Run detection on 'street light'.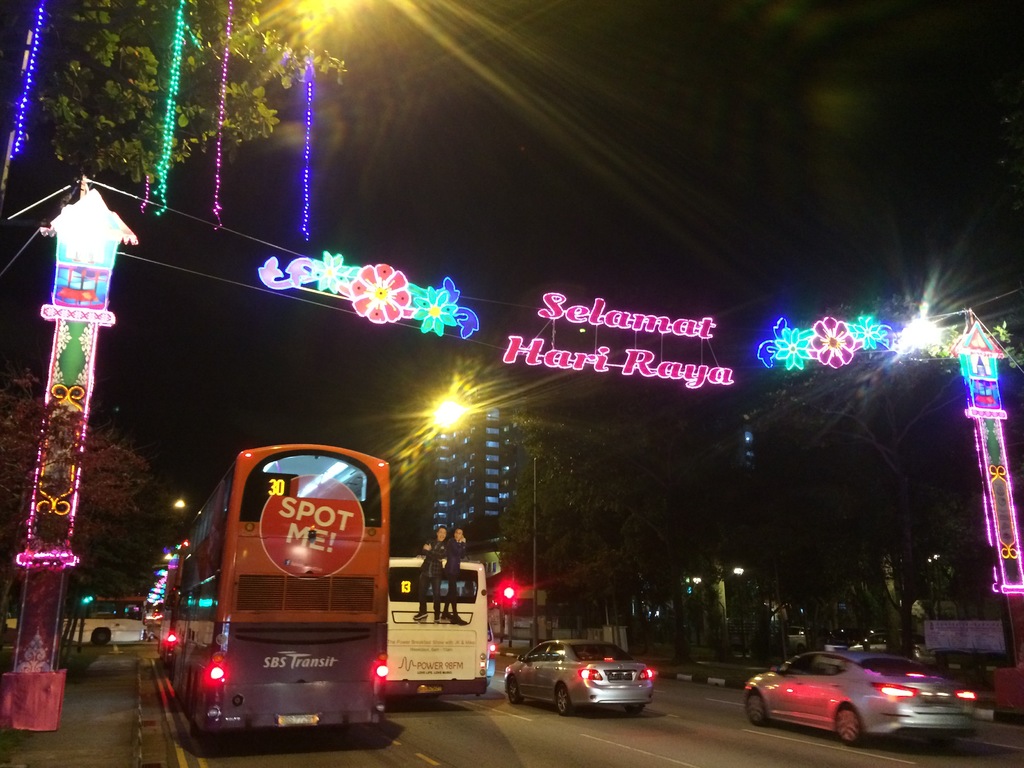
Result: [414,388,544,651].
